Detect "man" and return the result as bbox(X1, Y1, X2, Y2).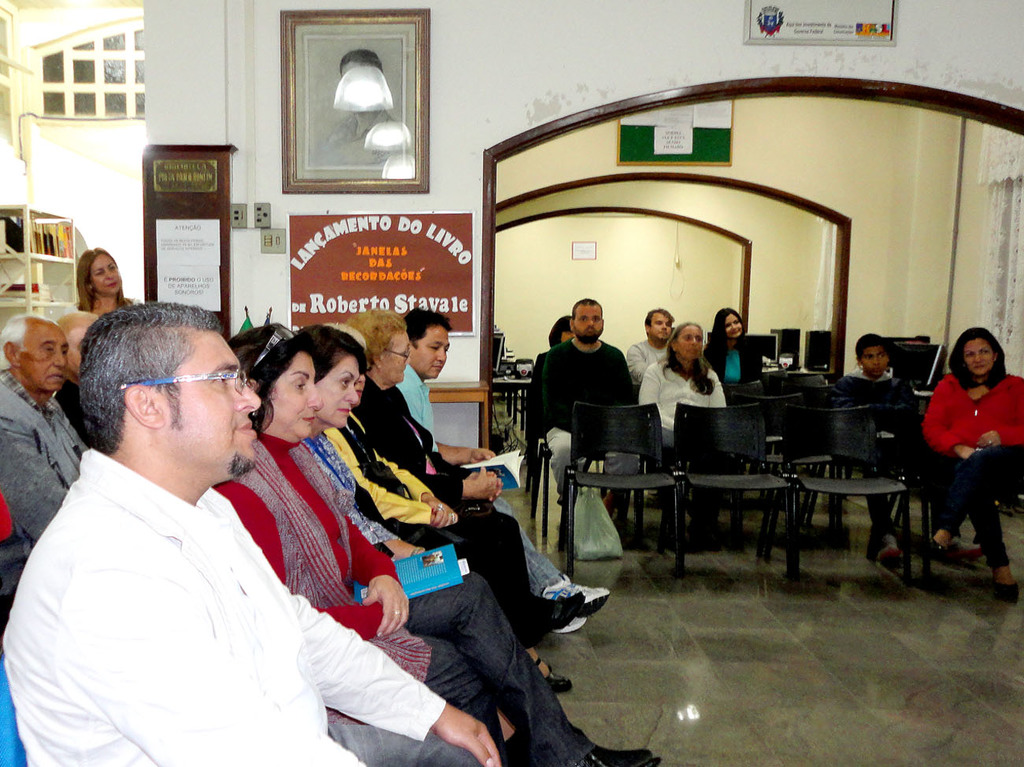
bbox(522, 297, 642, 532).
